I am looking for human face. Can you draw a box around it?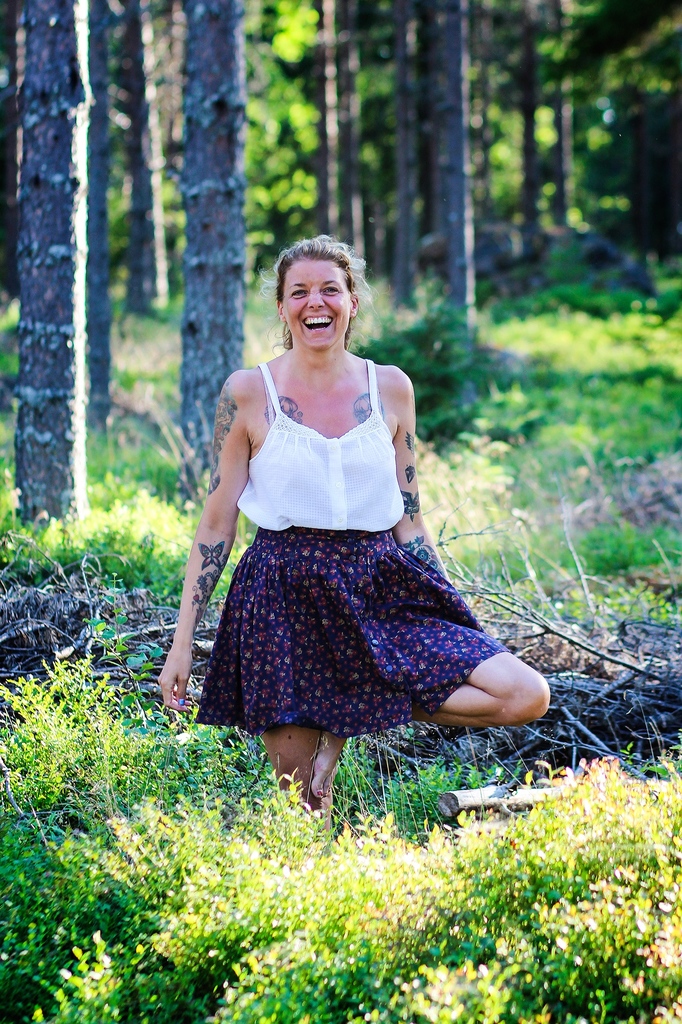
Sure, the bounding box is {"left": 284, "top": 257, "right": 347, "bottom": 342}.
